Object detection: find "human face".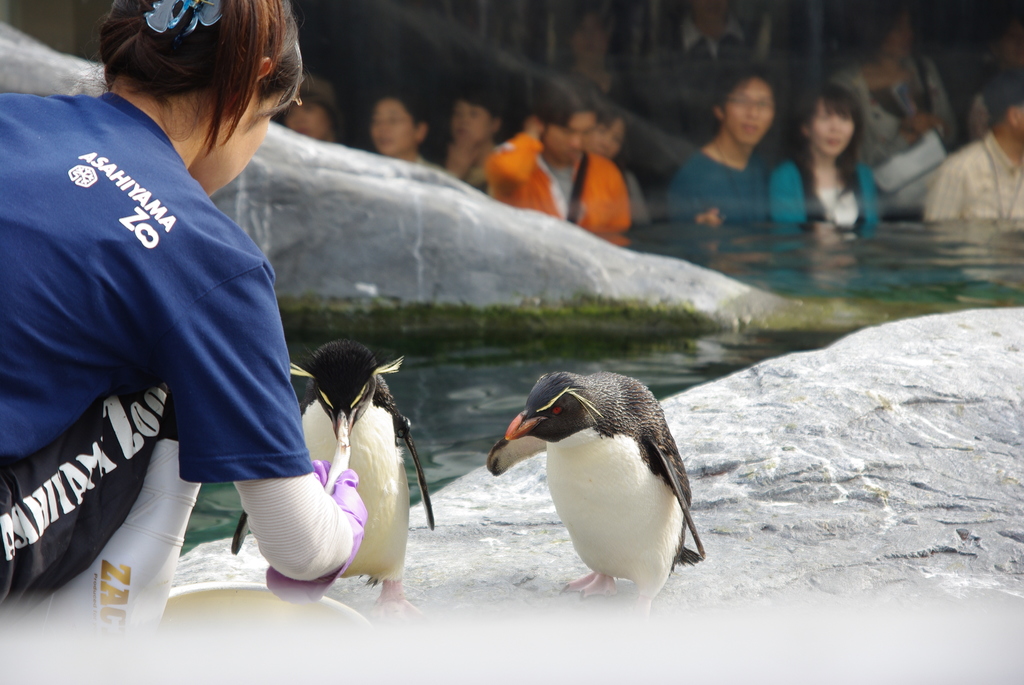
(x1=371, y1=98, x2=416, y2=154).
